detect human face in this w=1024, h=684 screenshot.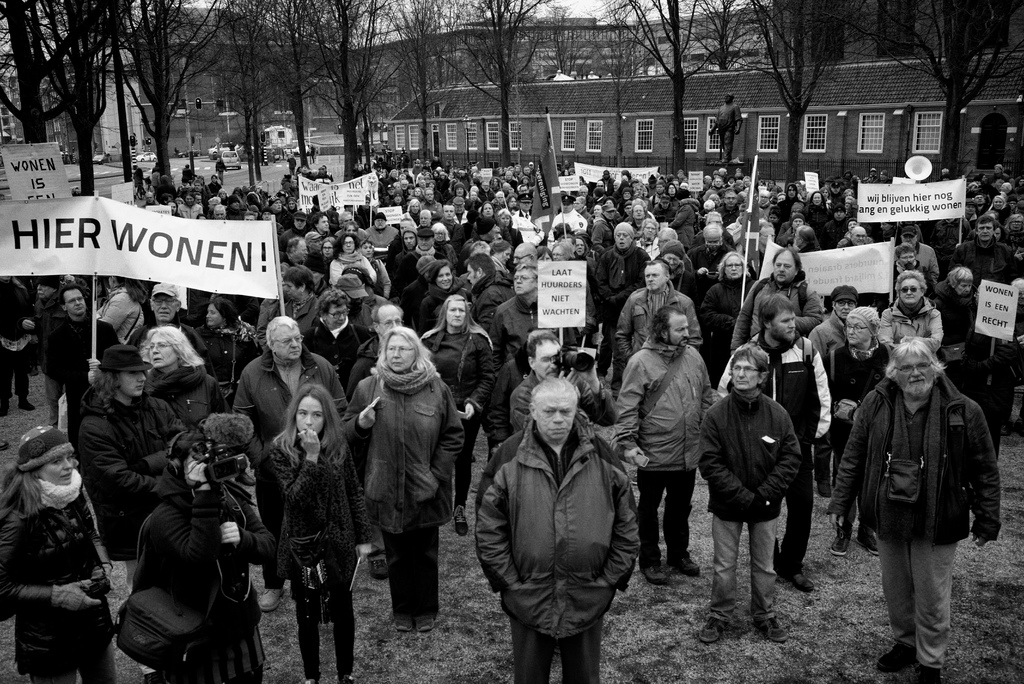
Detection: <bbox>117, 370, 145, 396</bbox>.
